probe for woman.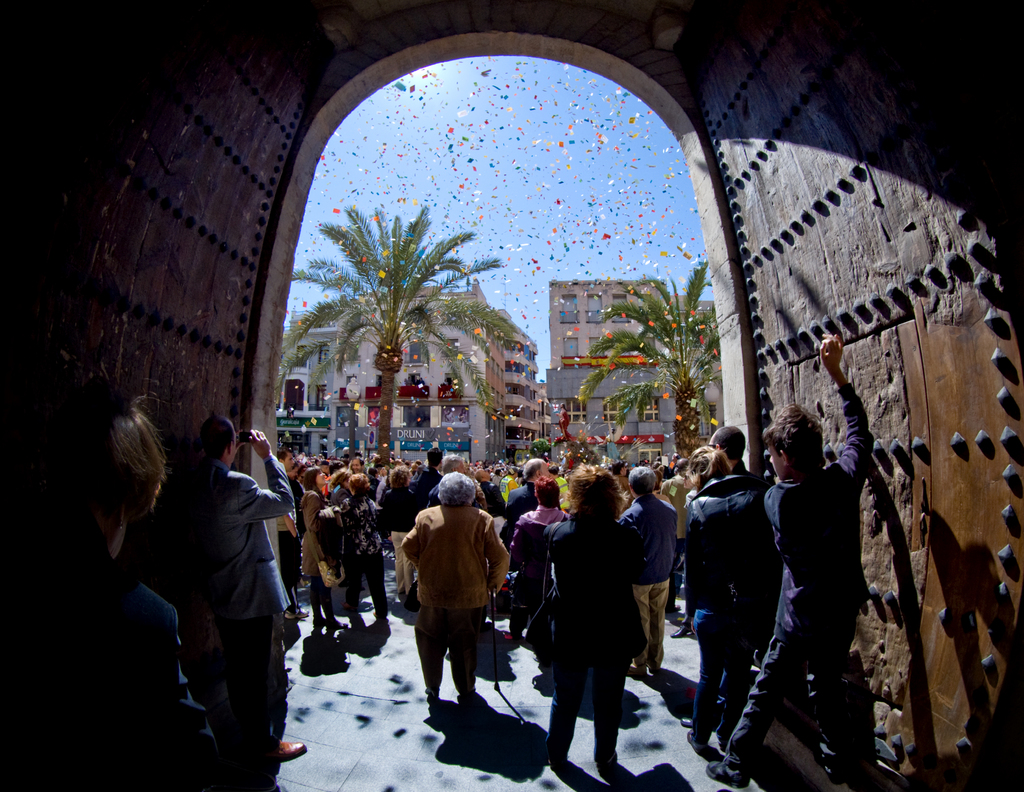
Probe result: box=[327, 475, 392, 627].
